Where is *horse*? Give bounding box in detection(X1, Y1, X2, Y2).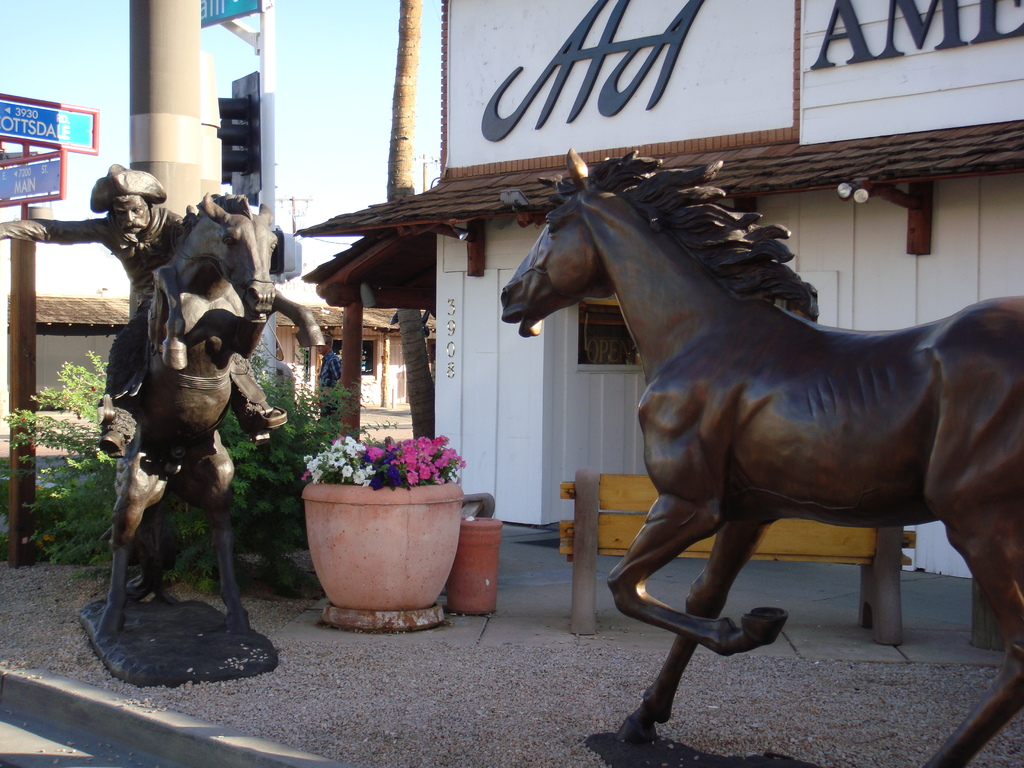
detection(96, 188, 326, 637).
